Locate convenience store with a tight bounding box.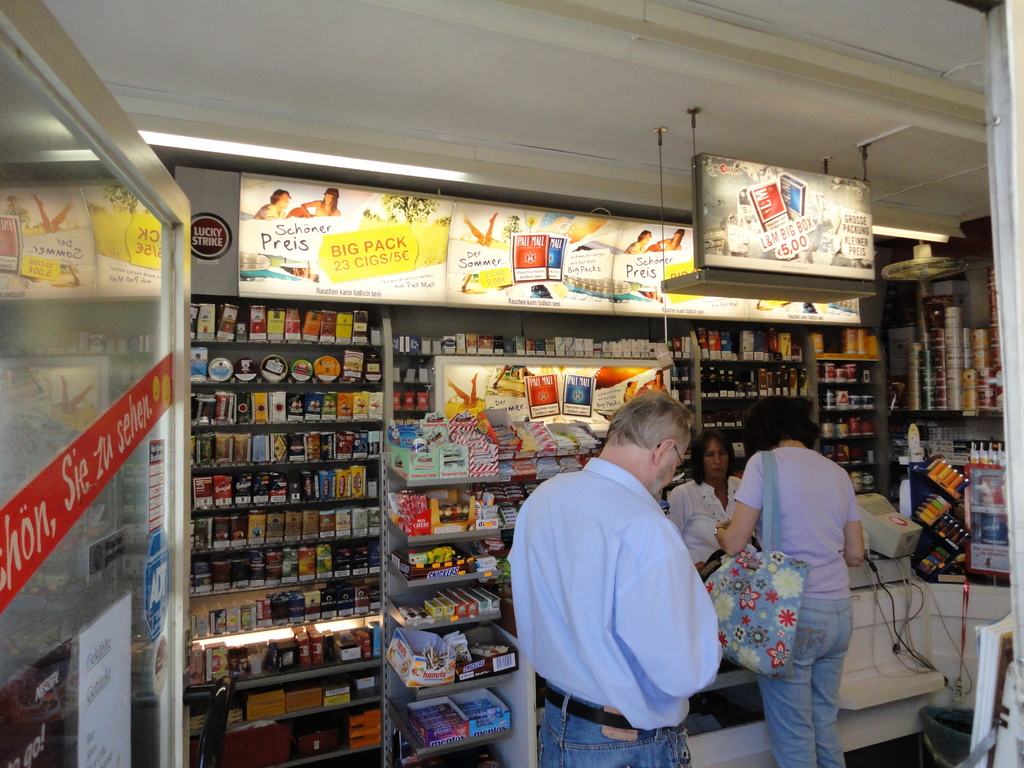
[left=47, top=76, right=980, bottom=767].
